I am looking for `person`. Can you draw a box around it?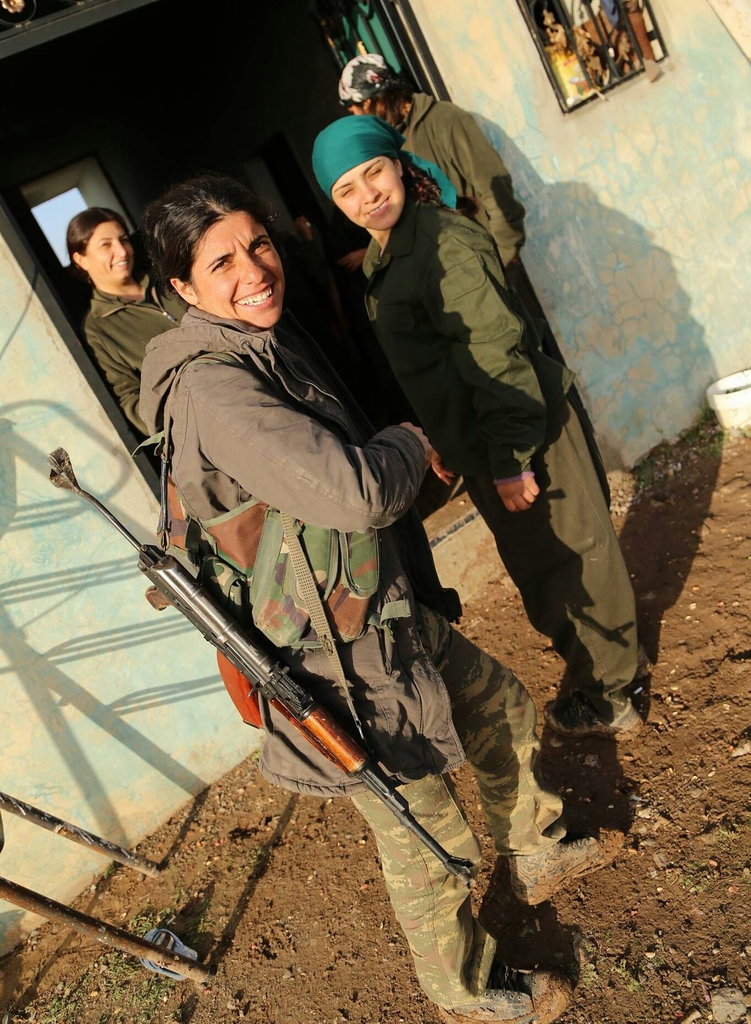
Sure, the bounding box is [305, 111, 653, 742].
